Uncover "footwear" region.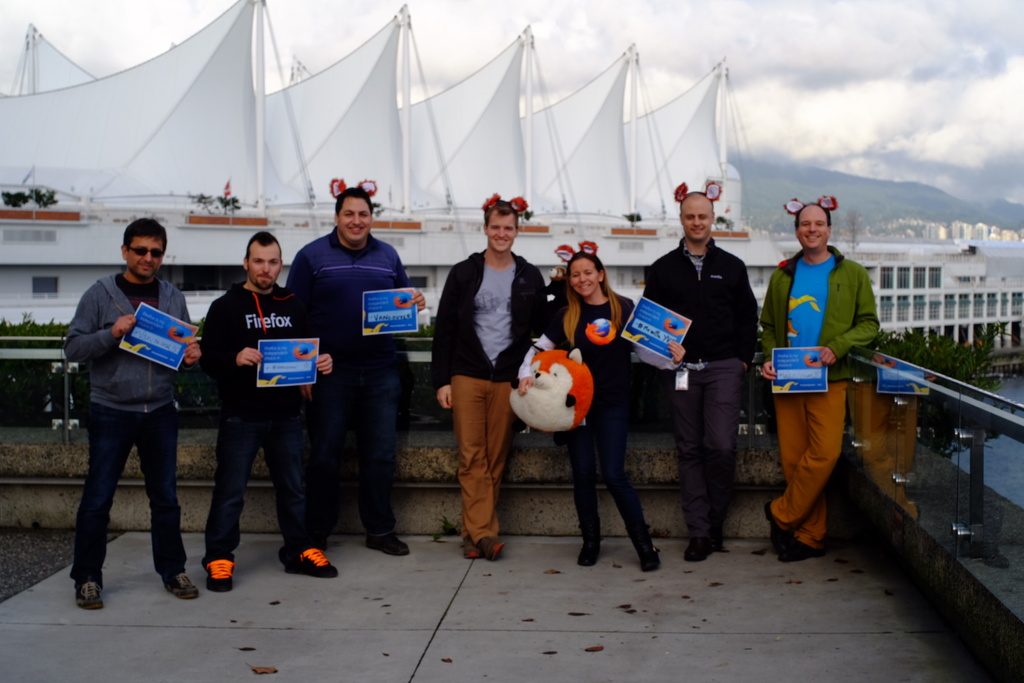
Uncovered: crop(269, 534, 332, 593).
